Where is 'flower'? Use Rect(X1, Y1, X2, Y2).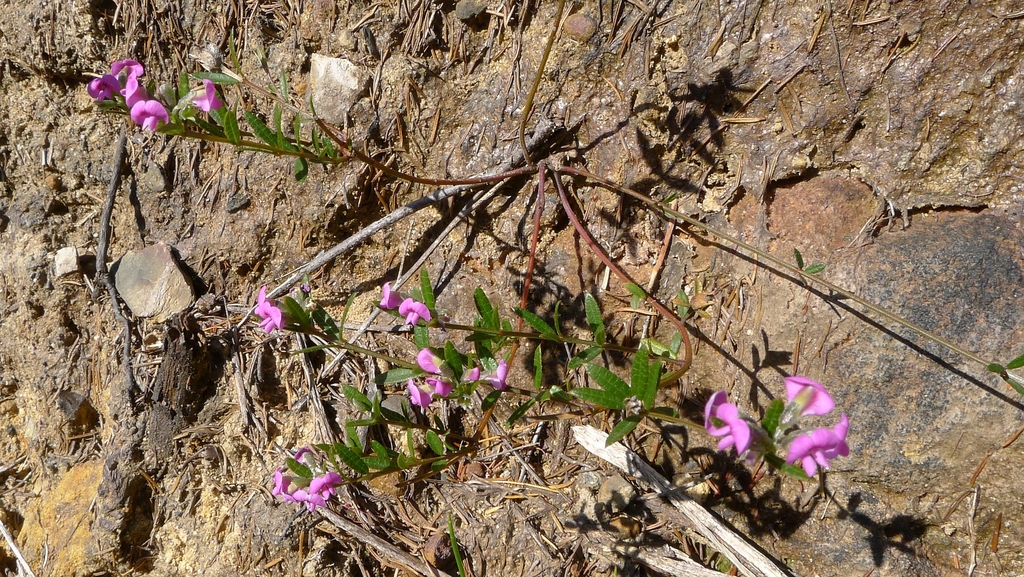
Rect(383, 279, 405, 306).
